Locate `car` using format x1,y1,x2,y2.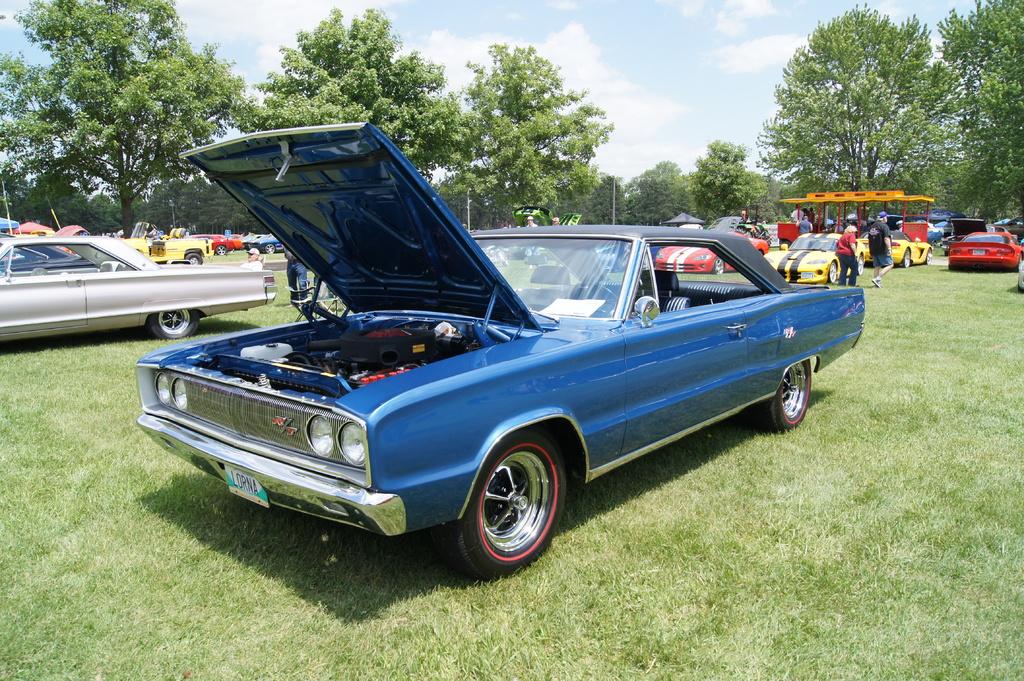
207,232,241,257.
